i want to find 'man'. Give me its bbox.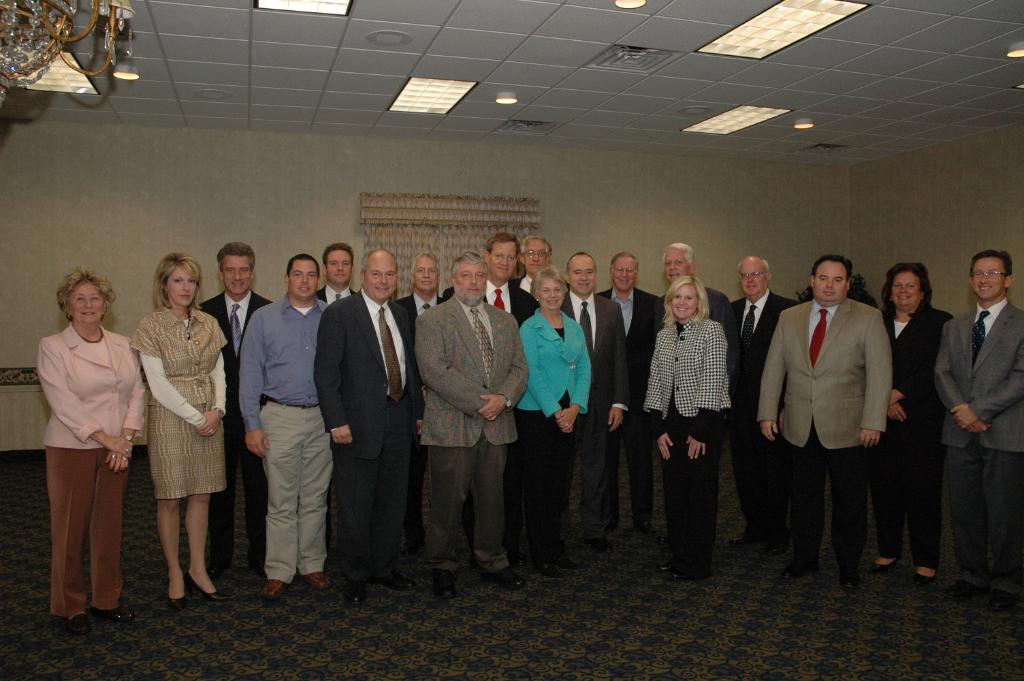
crop(660, 240, 729, 540).
